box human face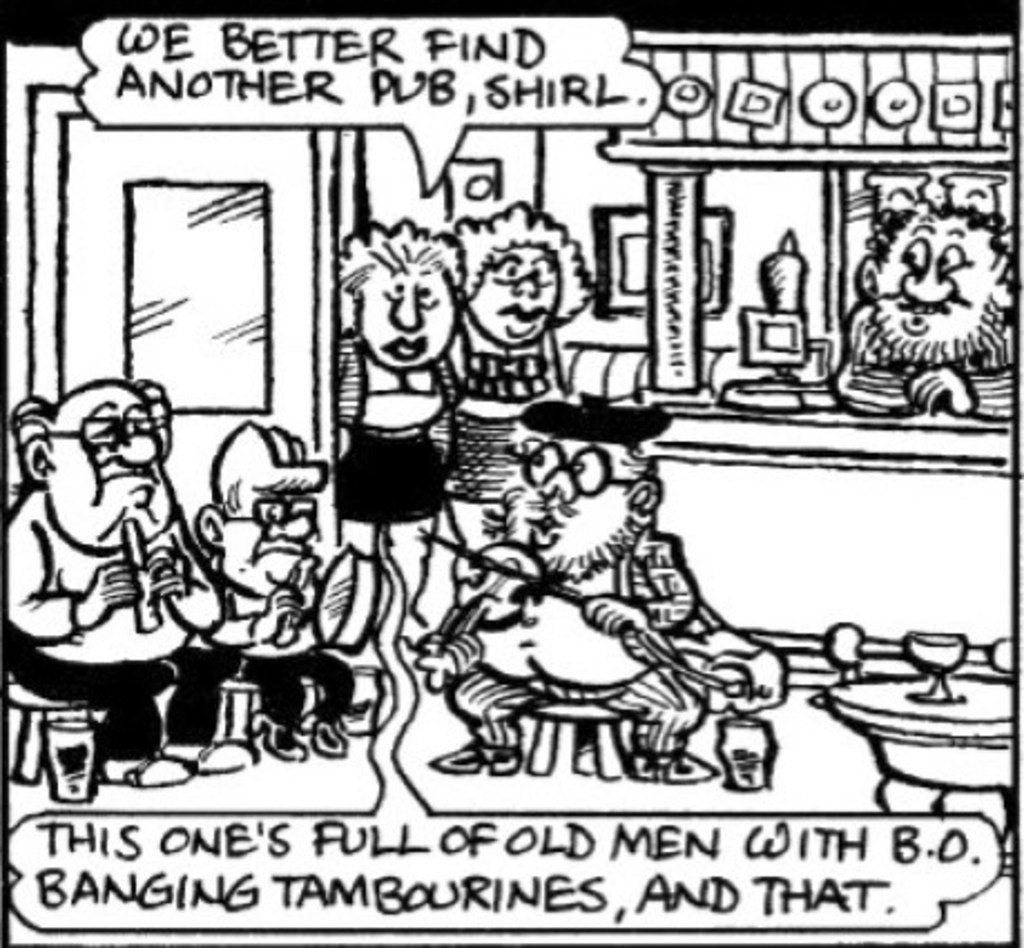
[364, 263, 462, 364]
